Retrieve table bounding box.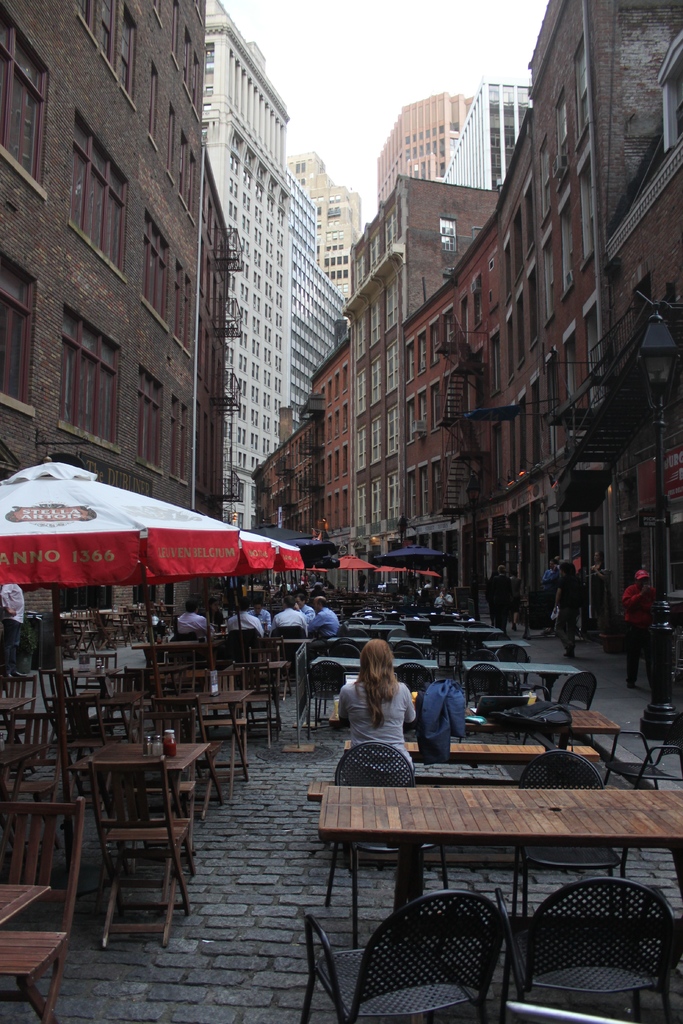
Bounding box: [465, 707, 618, 739].
